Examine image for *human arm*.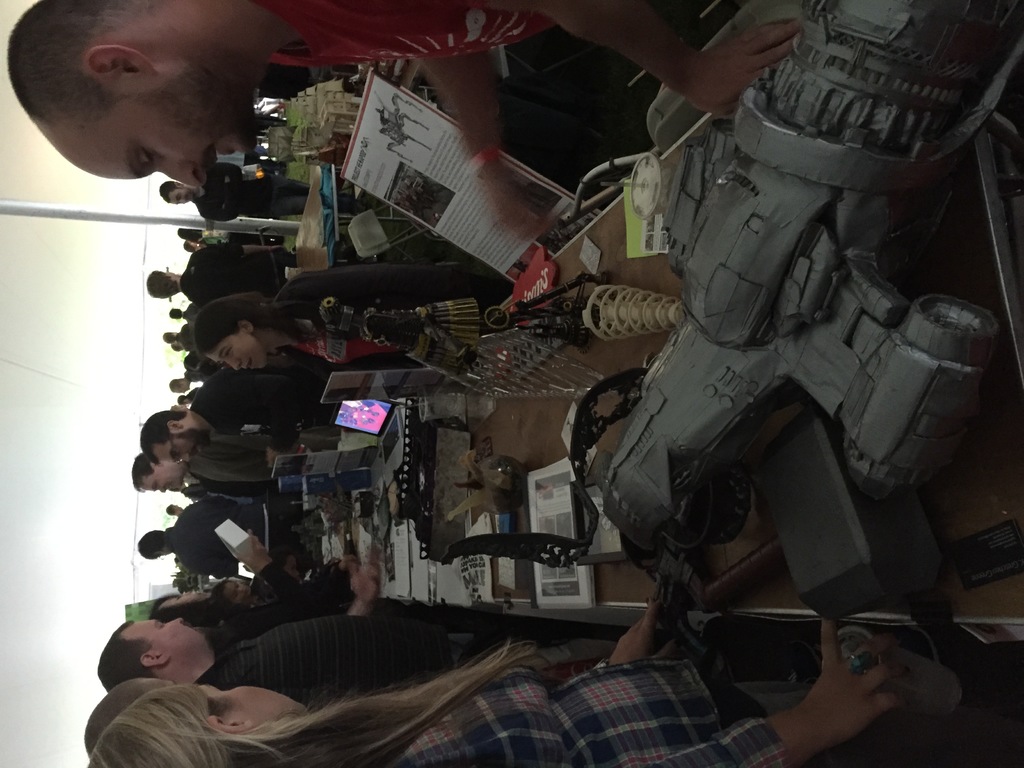
Examination result: Rect(584, 7, 828, 131).
